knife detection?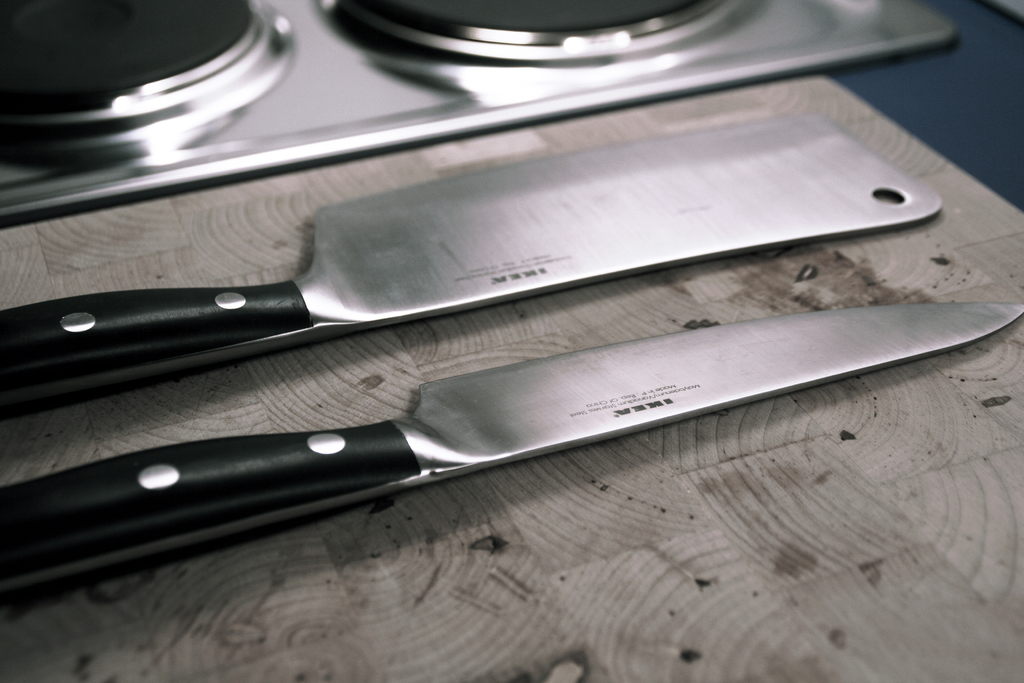
0:298:1023:611
